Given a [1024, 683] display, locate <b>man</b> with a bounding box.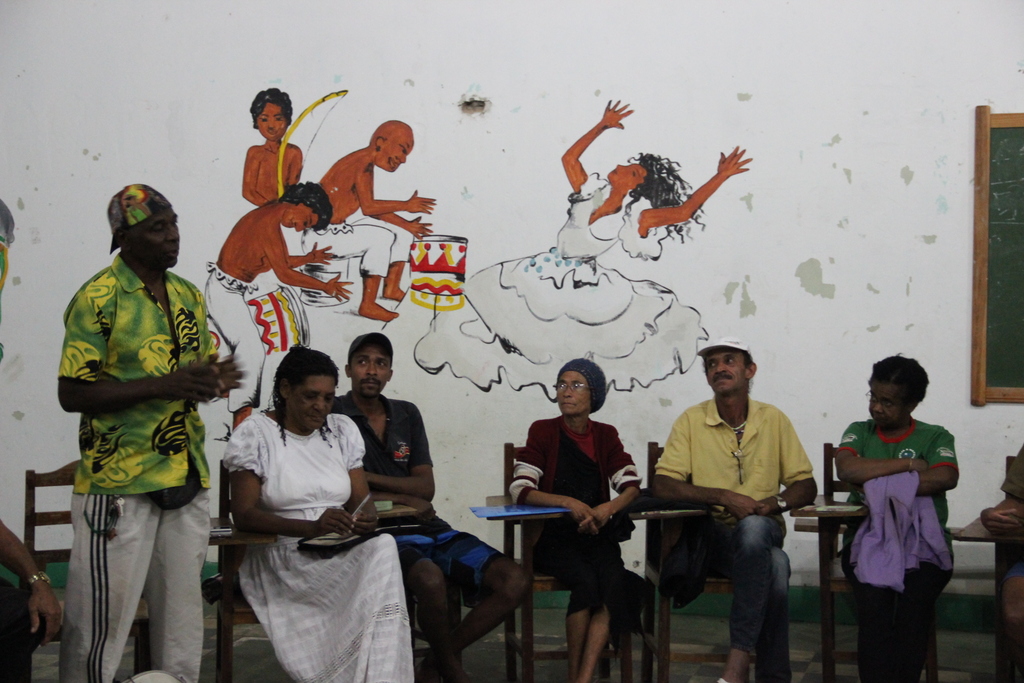
Located: box(330, 336, 530, 682).
